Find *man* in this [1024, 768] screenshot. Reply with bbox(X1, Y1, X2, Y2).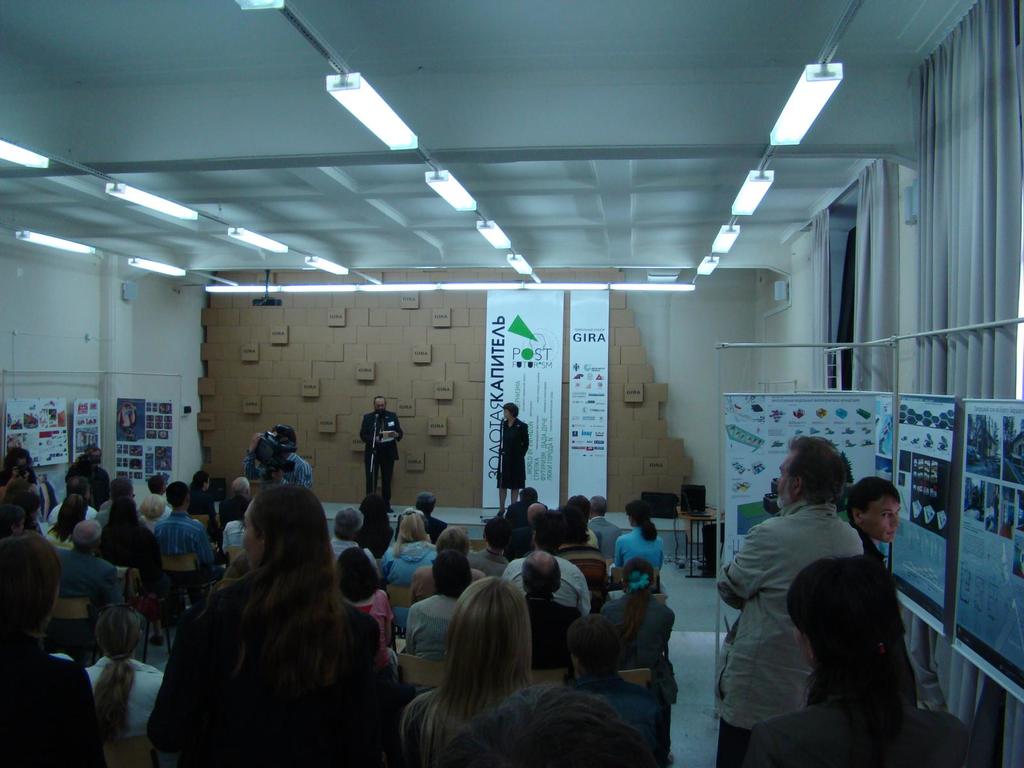
bbox(153, 484, 223, 590).
